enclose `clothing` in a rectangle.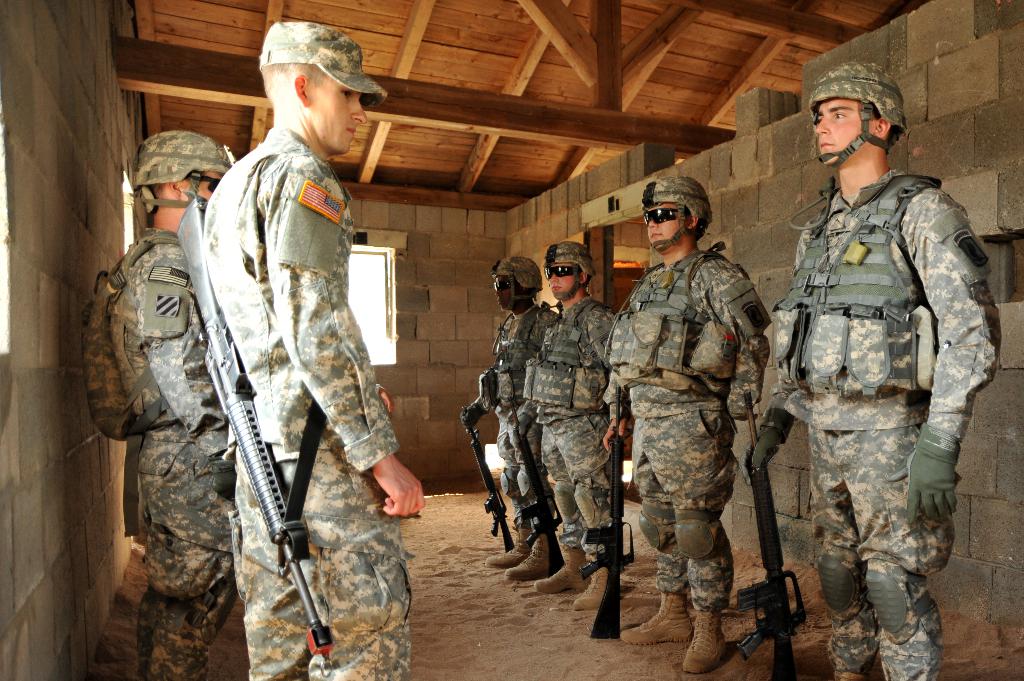
crop(604, 242, 775, 613).
